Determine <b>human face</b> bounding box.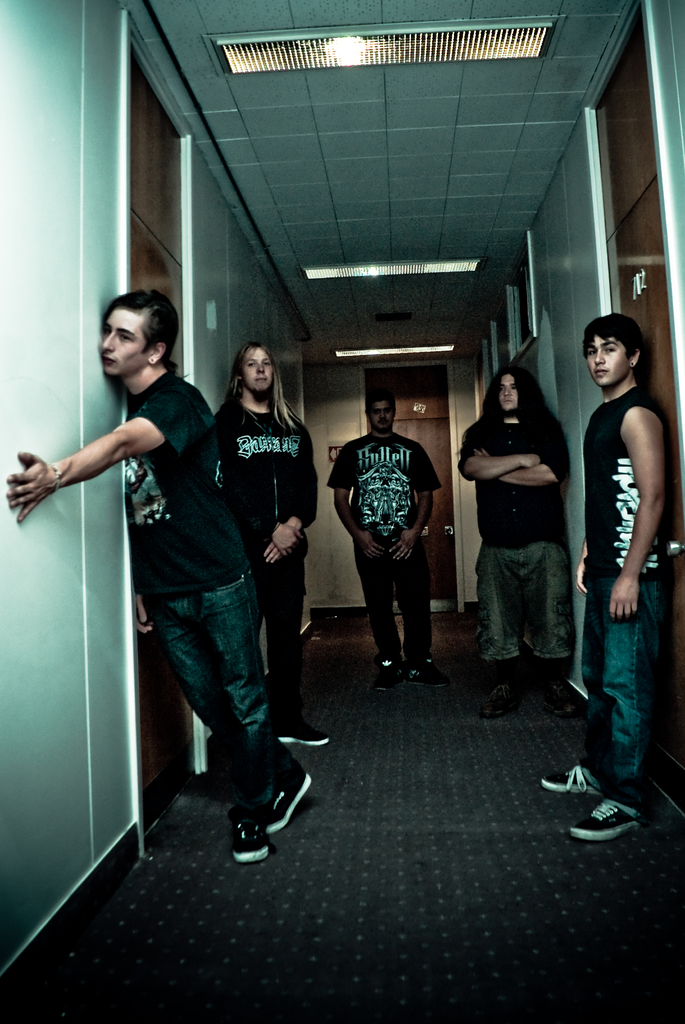
Determined: <bbox>240, 345, 273, 396</bbox>.
